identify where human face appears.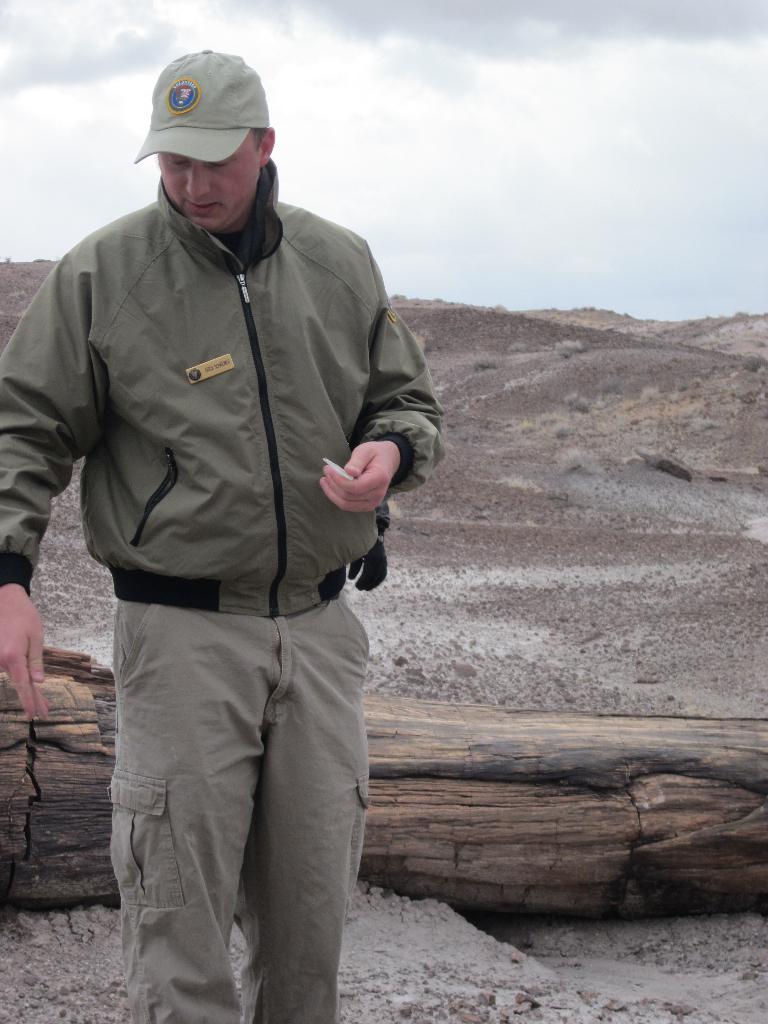
Appears at detection(157, 129, 259, 230).
